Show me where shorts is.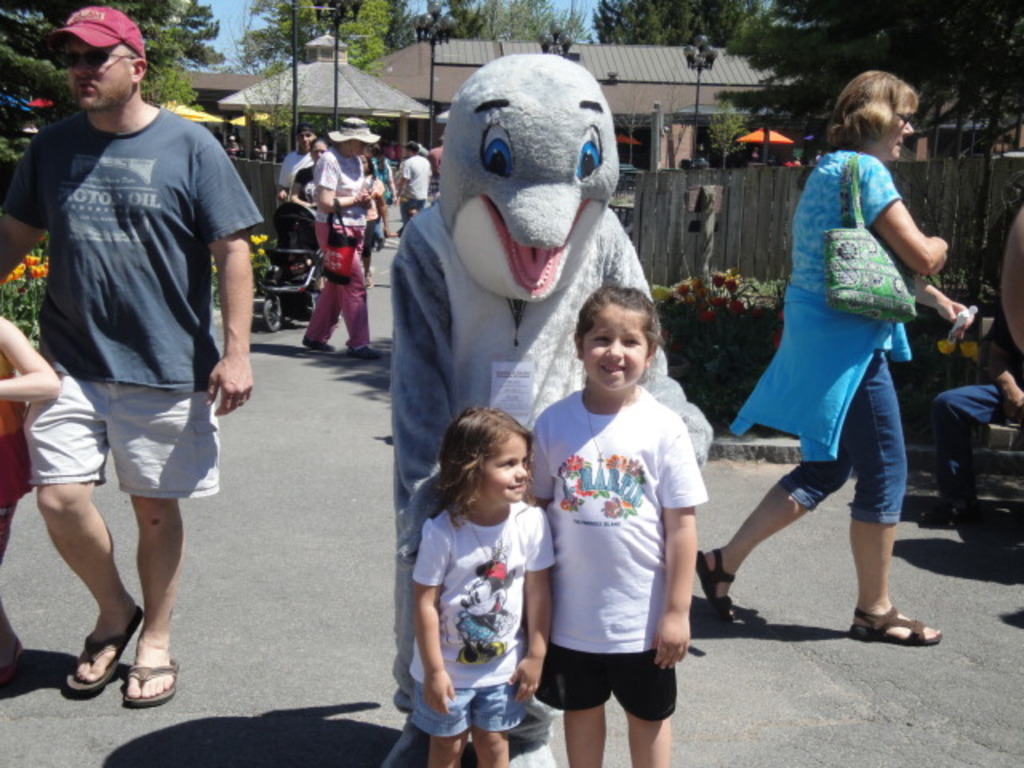
shorts is at select_region(27, 390, 242, 510).
